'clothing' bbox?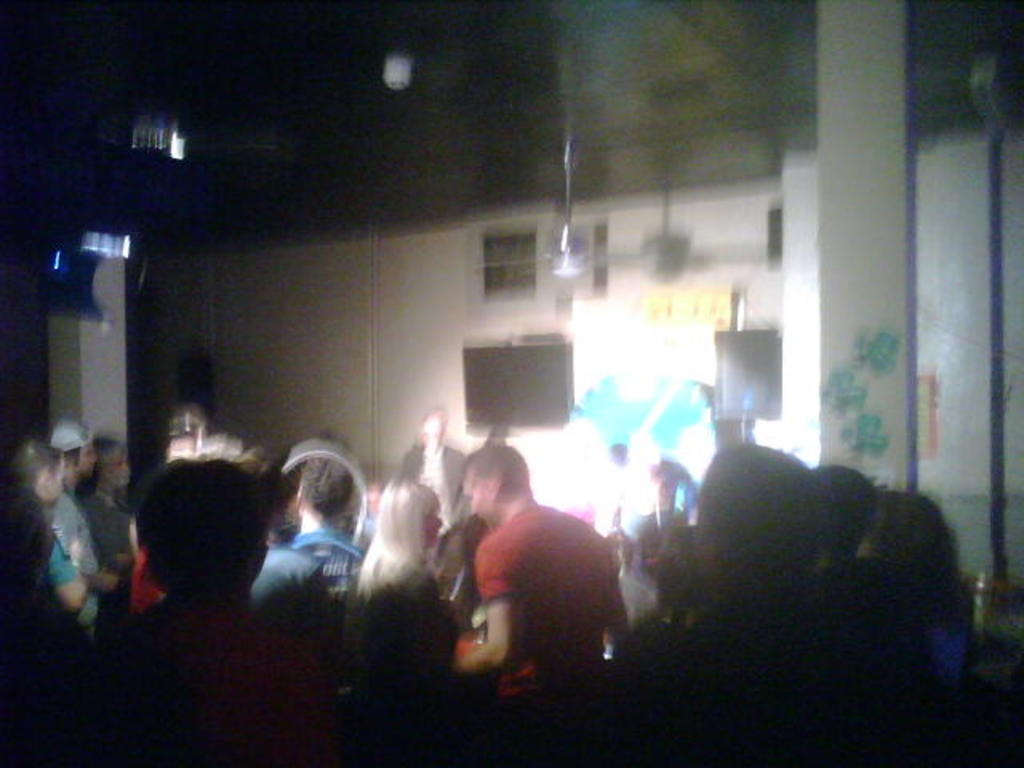
pyautogui.locateOnScreen(259, 531, 362, 622)
